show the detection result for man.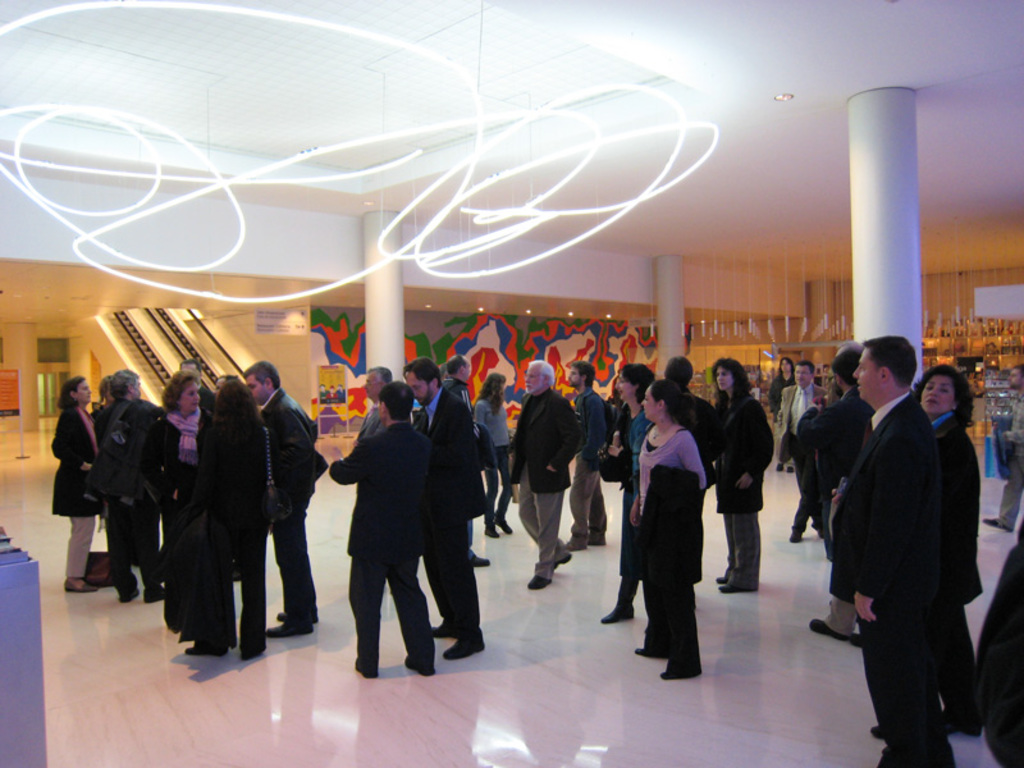
(810,316,989,755).
